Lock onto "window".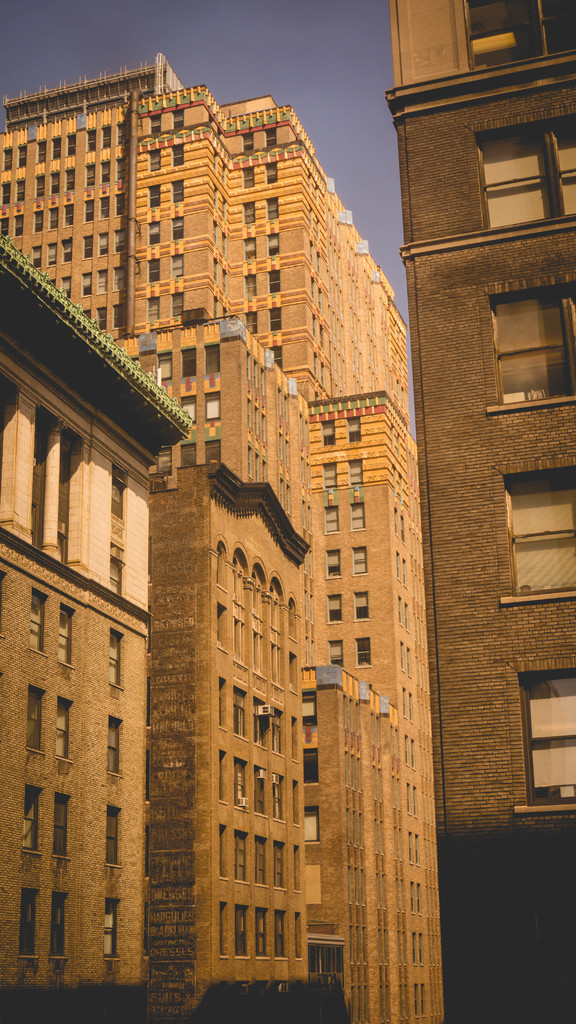
Locked: bbox=(17, 143, 28, 169).
